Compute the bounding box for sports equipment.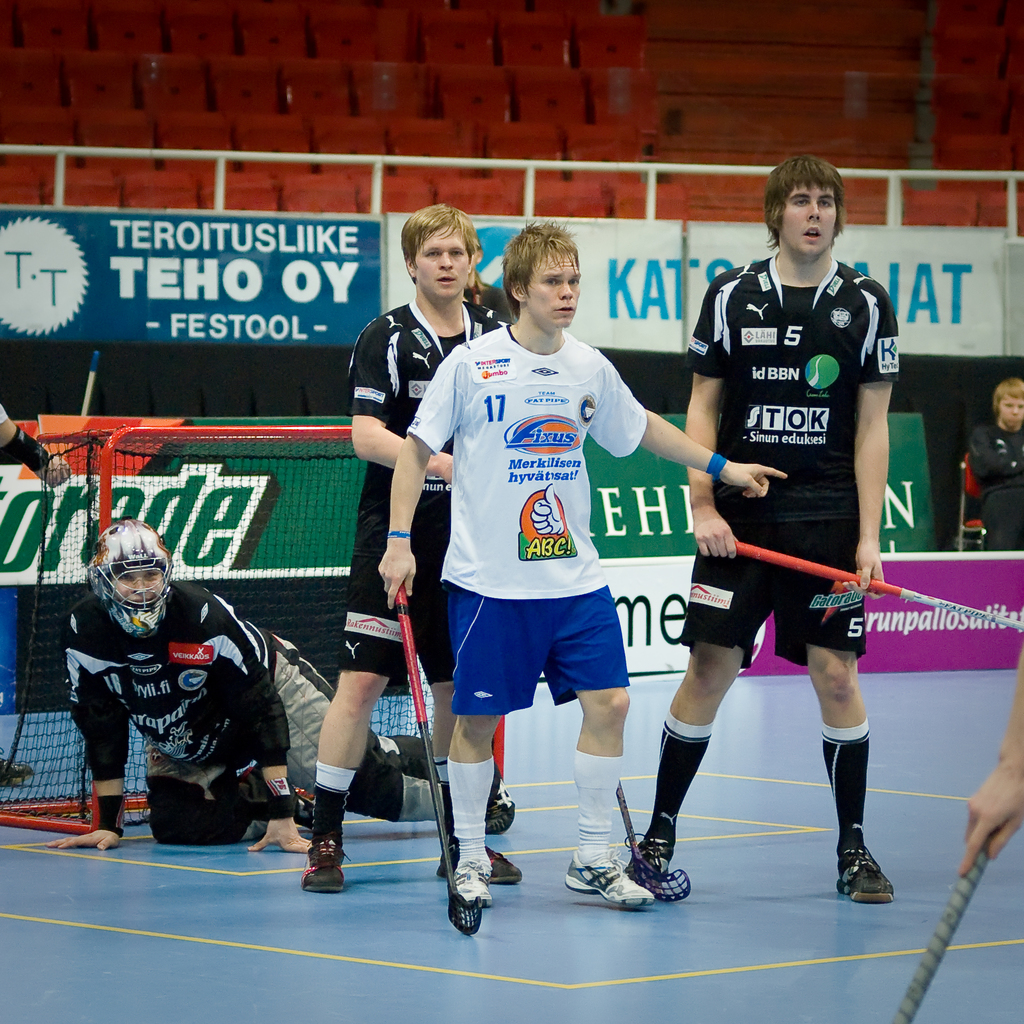
select_region(447, 849, 491, 913).
